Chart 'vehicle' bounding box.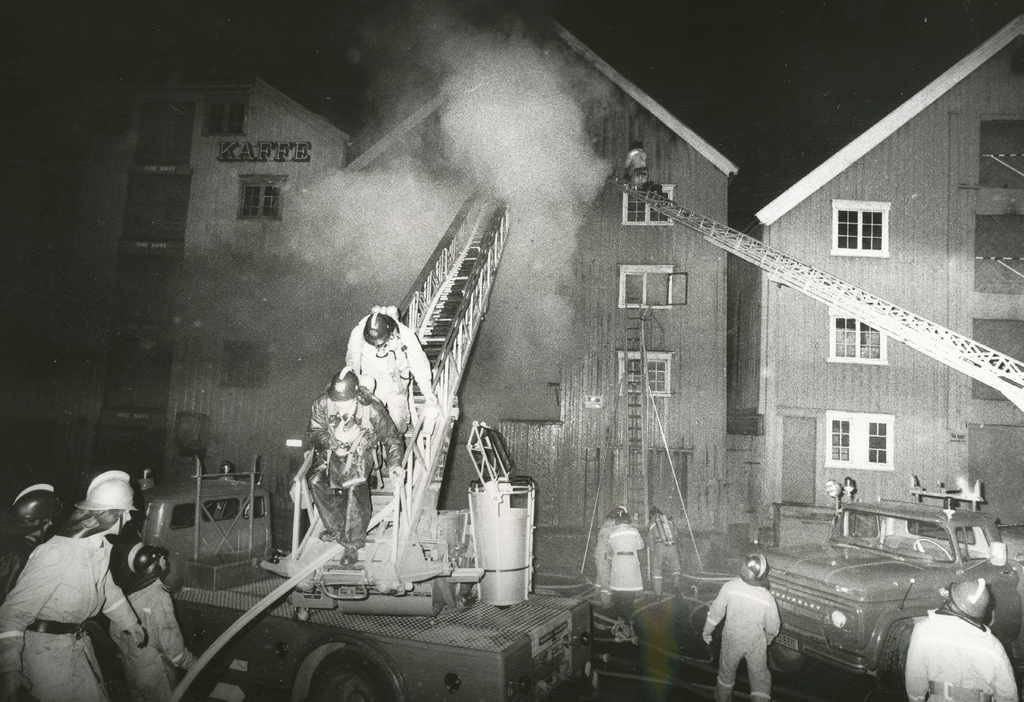
Charted: 118,457,596,701.
